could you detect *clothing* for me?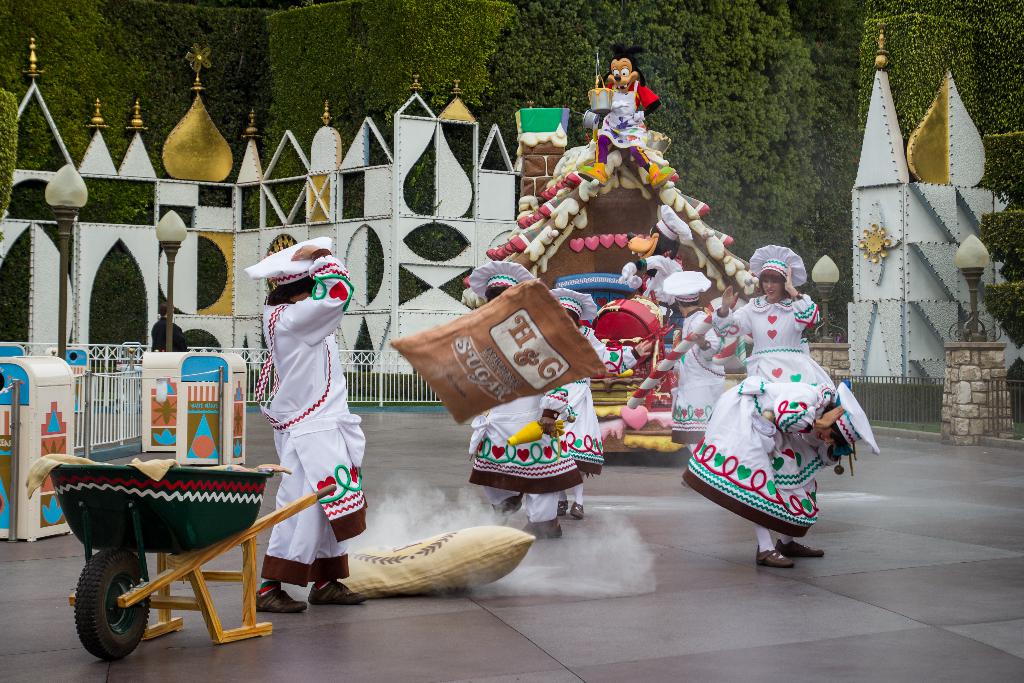
Detection result: 712, 293, 824, 388.
